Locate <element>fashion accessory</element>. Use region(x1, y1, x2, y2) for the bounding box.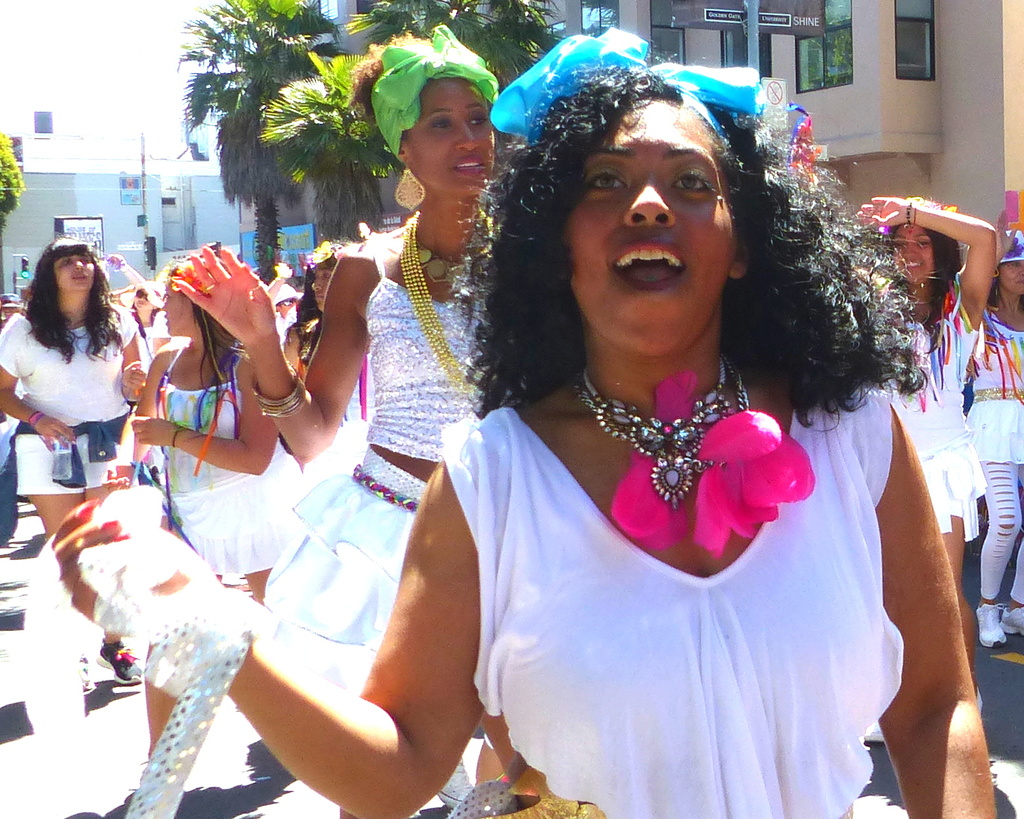
region(154, 344, 237, 440).
